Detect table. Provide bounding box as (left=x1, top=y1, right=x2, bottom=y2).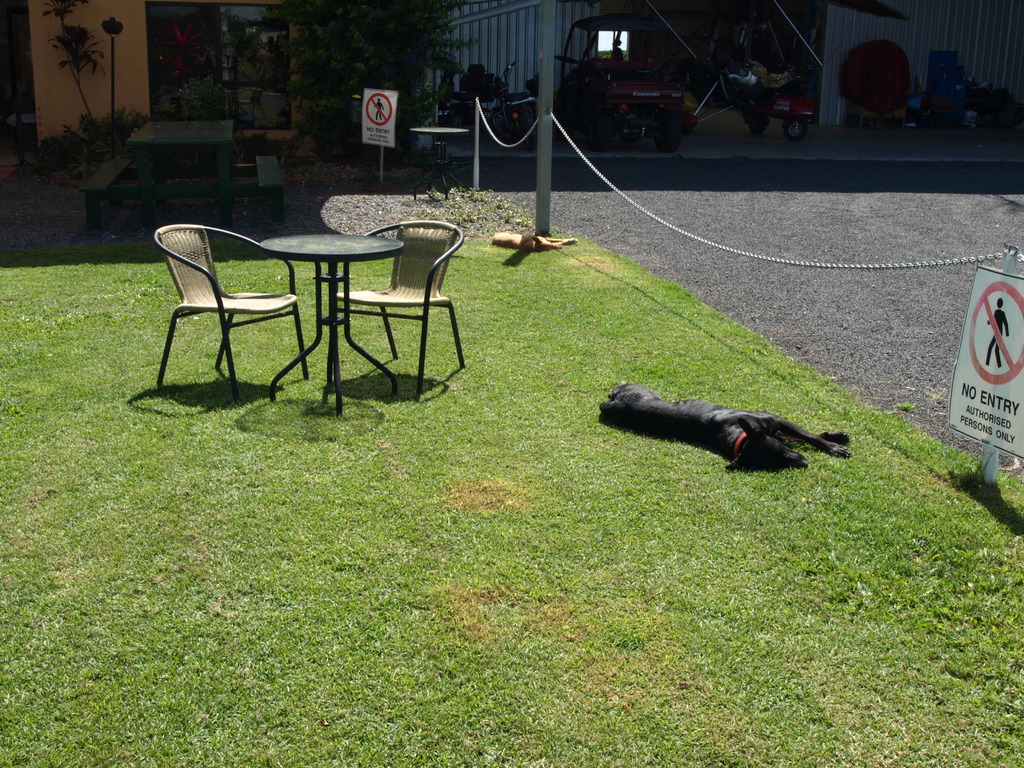
(left=132, top=118, right=239, bottom=226).
